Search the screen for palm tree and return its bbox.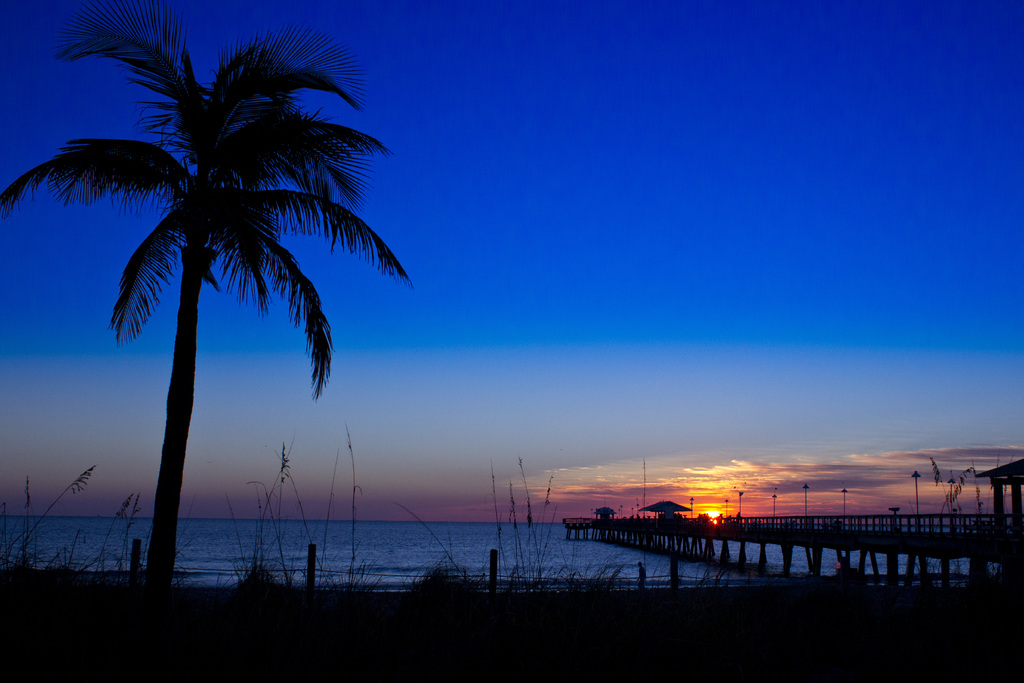
Found: 49/22/378/604.
